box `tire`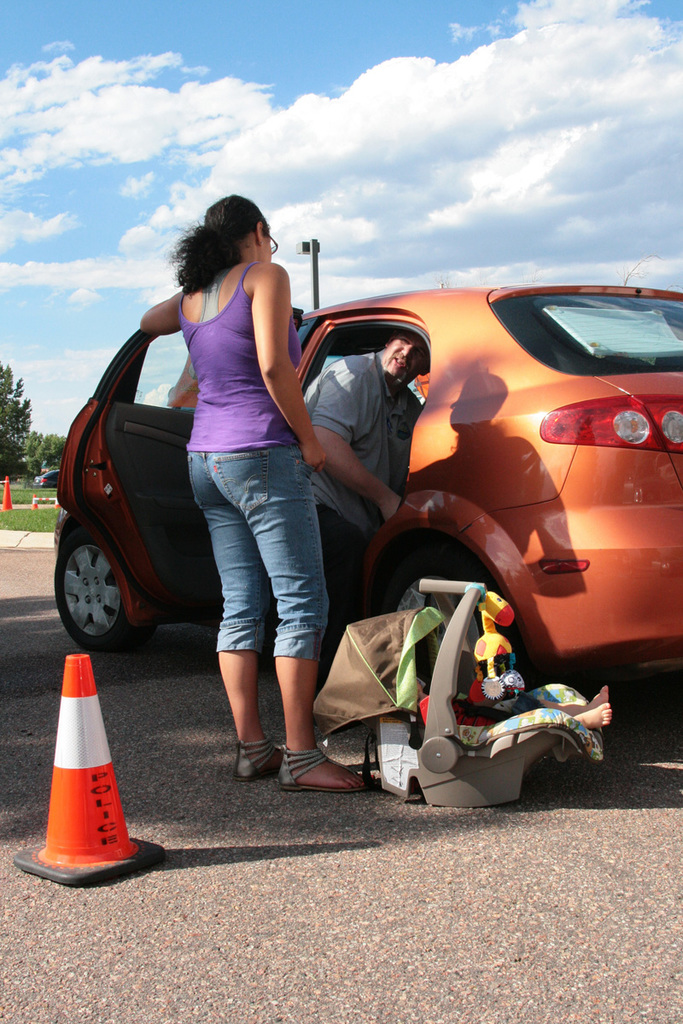
bbox(376, 550, 485, 639)
